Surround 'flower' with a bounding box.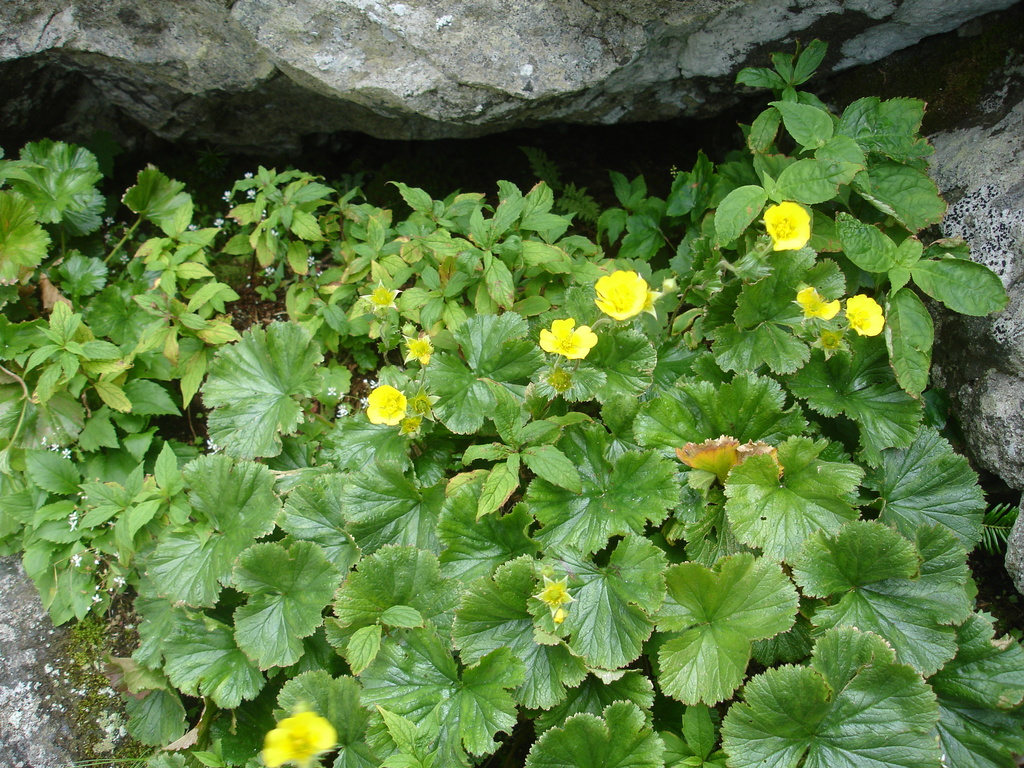
pyautogui.locateOnScreen(531, 576, 588, 617).
